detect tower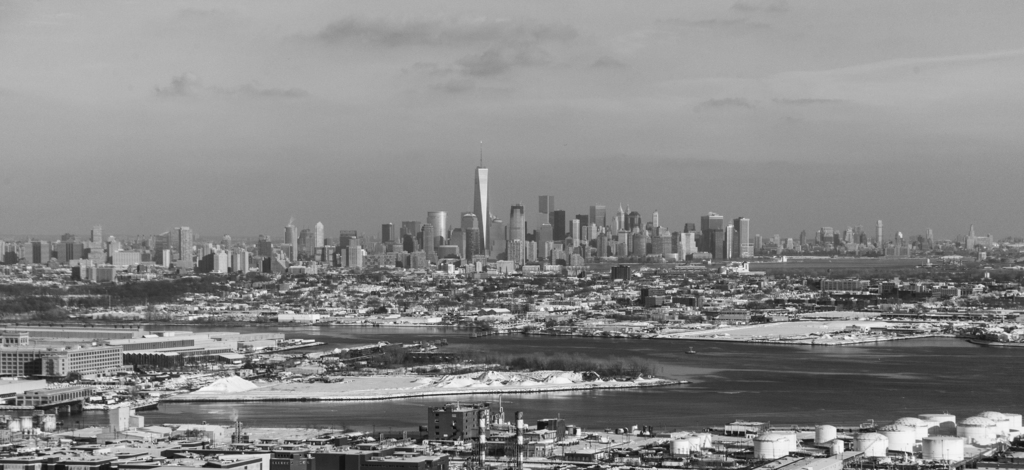
<box>314,218,323,246</box>
